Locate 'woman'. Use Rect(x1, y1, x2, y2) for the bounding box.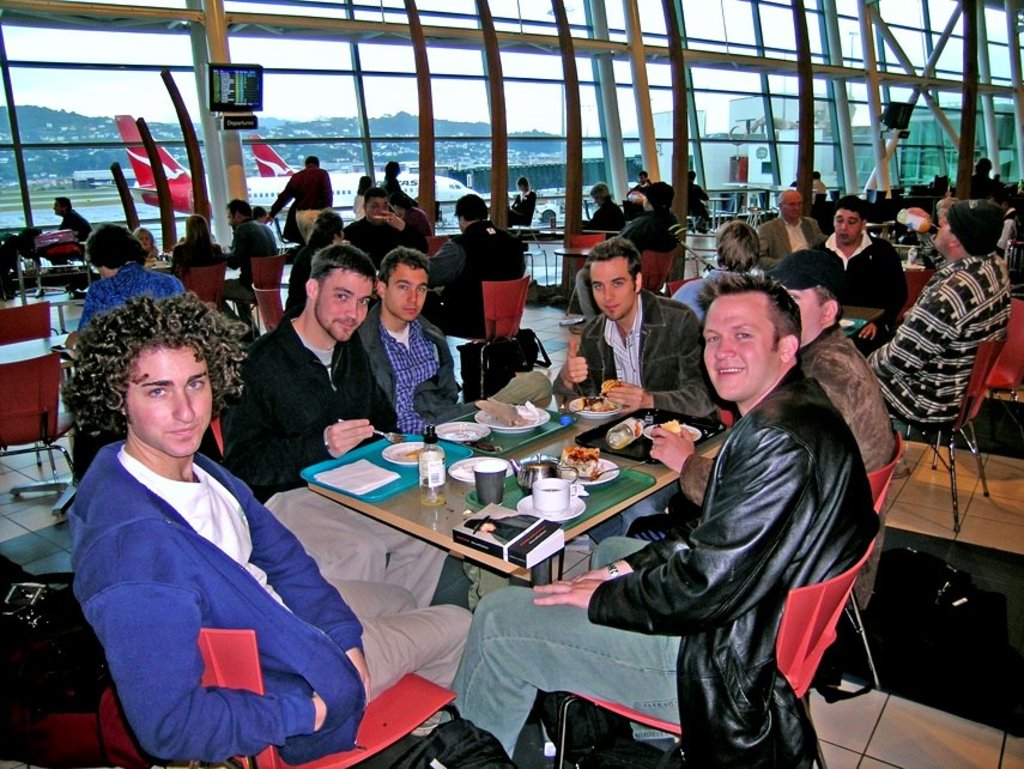
Rect(917, 195, 971, 254).
